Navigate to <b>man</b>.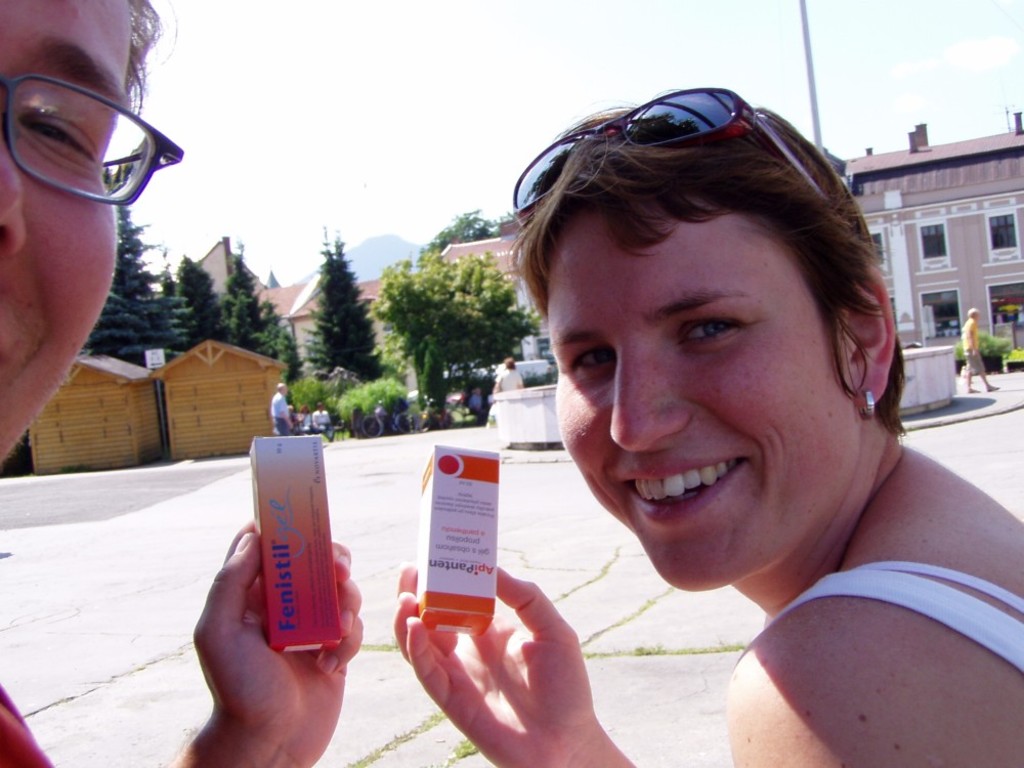
Navigation target: x1=273, y1=381, x2=295, y2=438.
